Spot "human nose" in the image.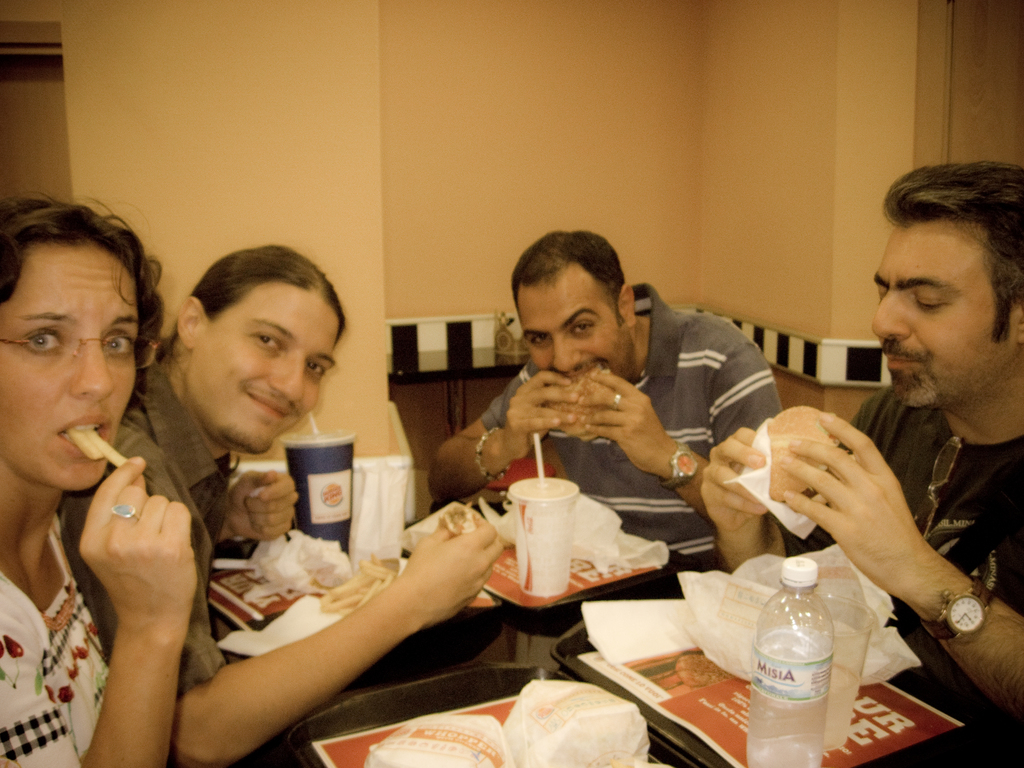
"human nose" found at [75,341,113,403].
